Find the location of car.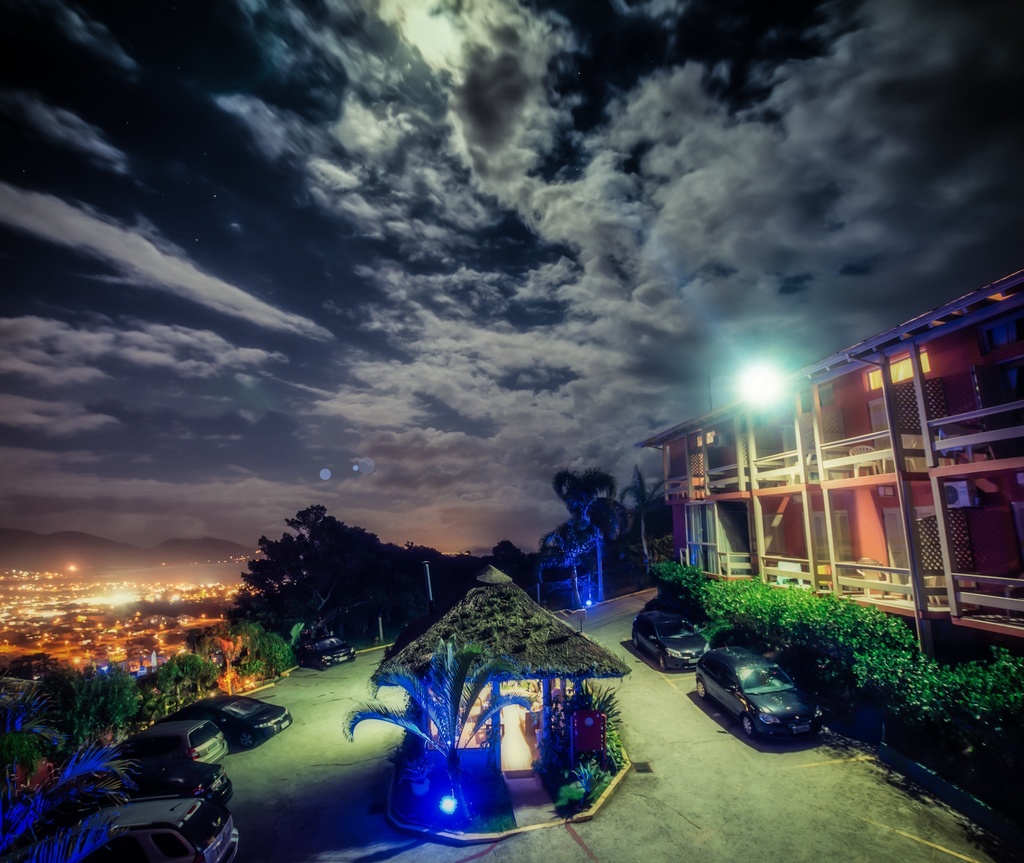
Location: rect(290, 611, 367, 676).
